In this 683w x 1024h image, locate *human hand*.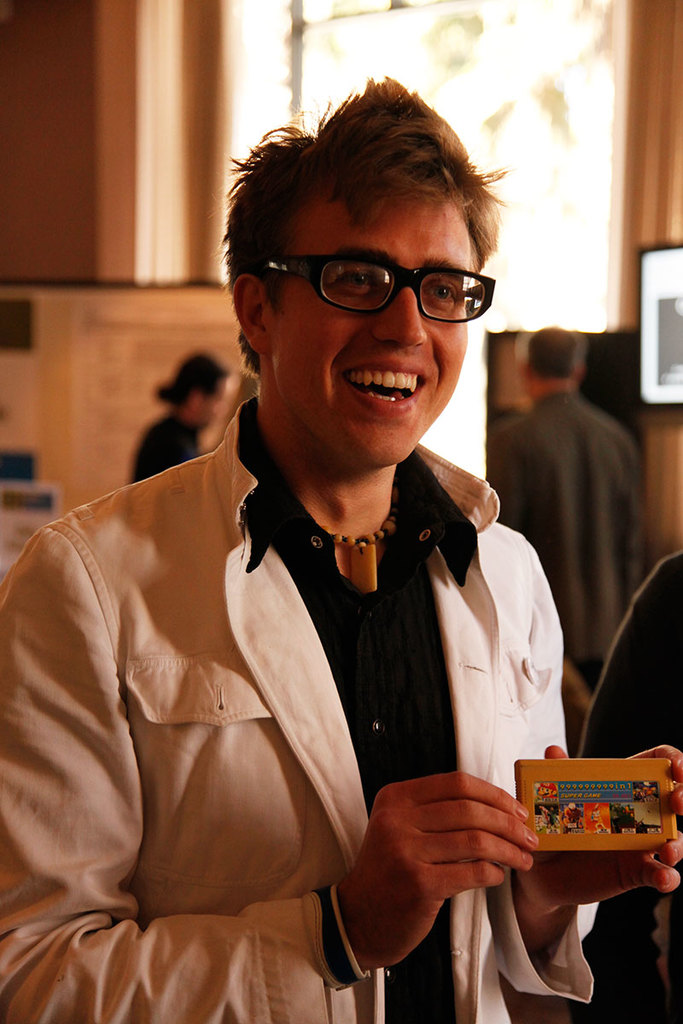
Bounding box: {"x1": 345, "y1": 777, "x2": 559, "y2": 955}.
